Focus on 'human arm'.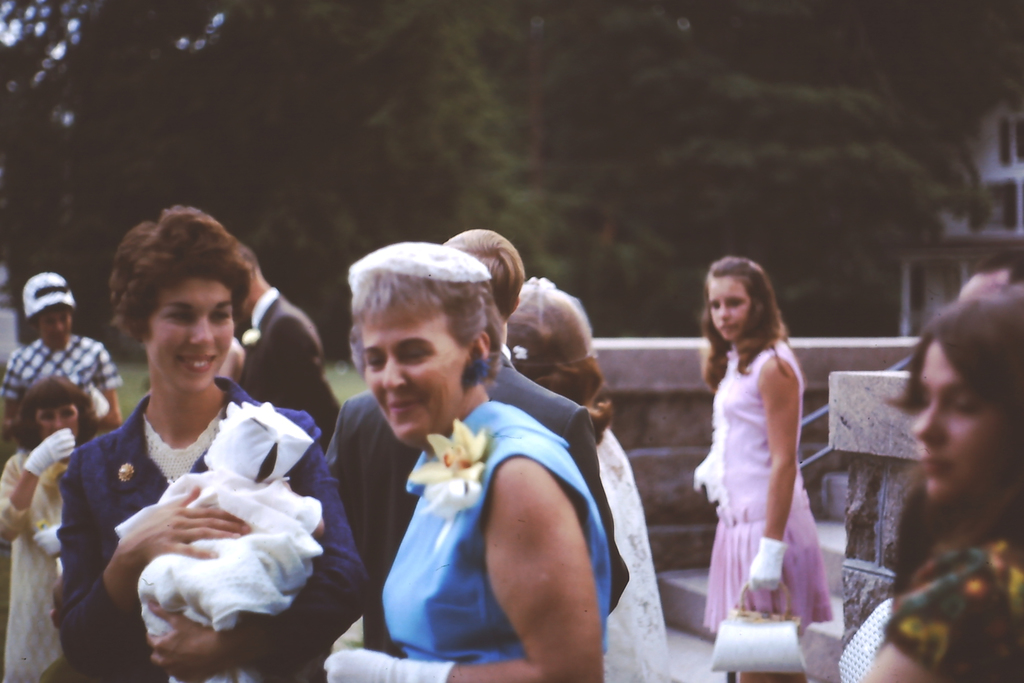
Focused at select_region(737, 352, 797, 593).
